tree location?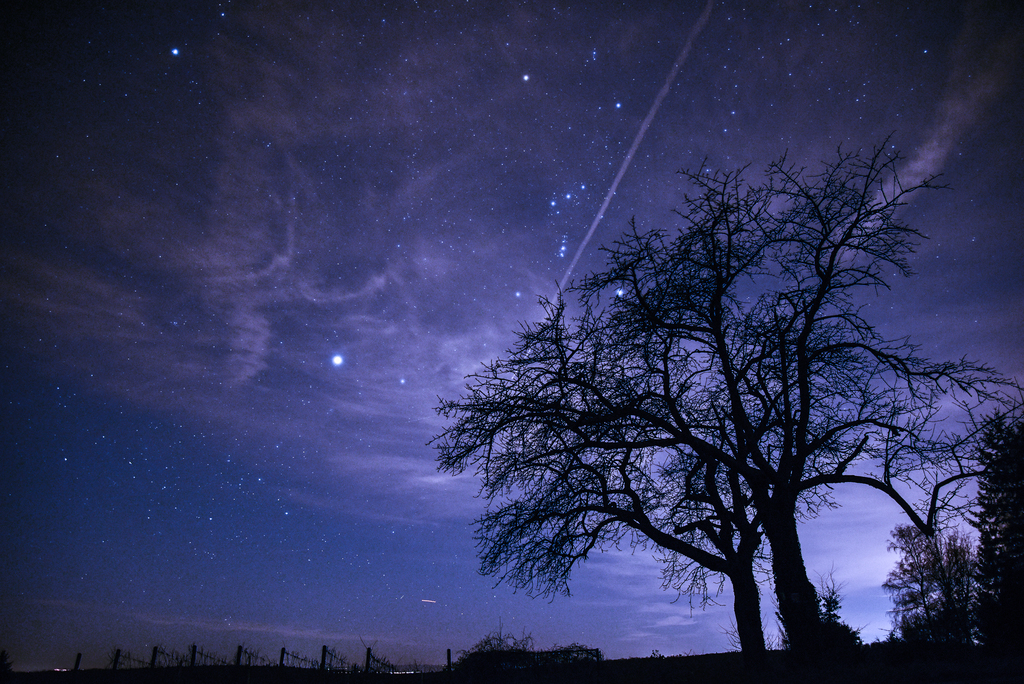
Rect(898, 413, 1023, 683)
